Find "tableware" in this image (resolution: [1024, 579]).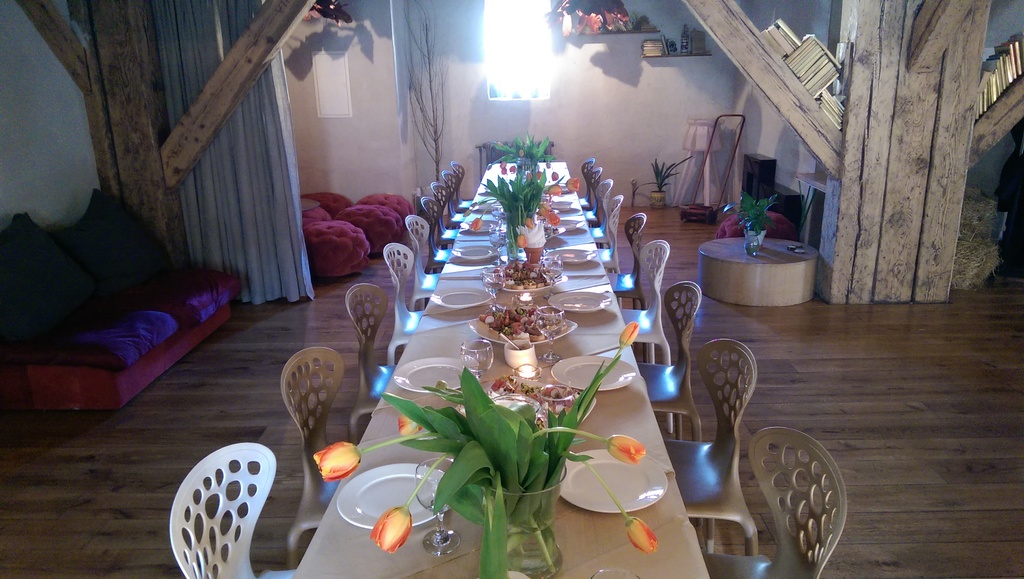
pyautogui.locateOnScreen(482, 465, 566, 578).
